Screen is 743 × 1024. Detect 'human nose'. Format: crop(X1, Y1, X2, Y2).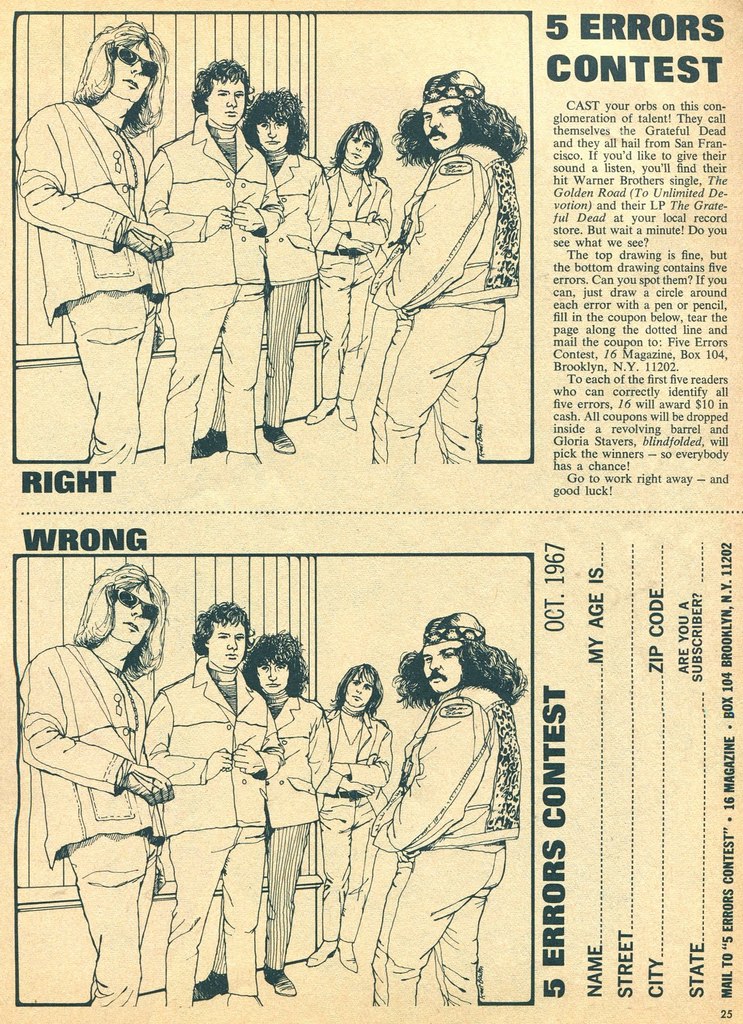
crop(268, 667, 278, 683).
